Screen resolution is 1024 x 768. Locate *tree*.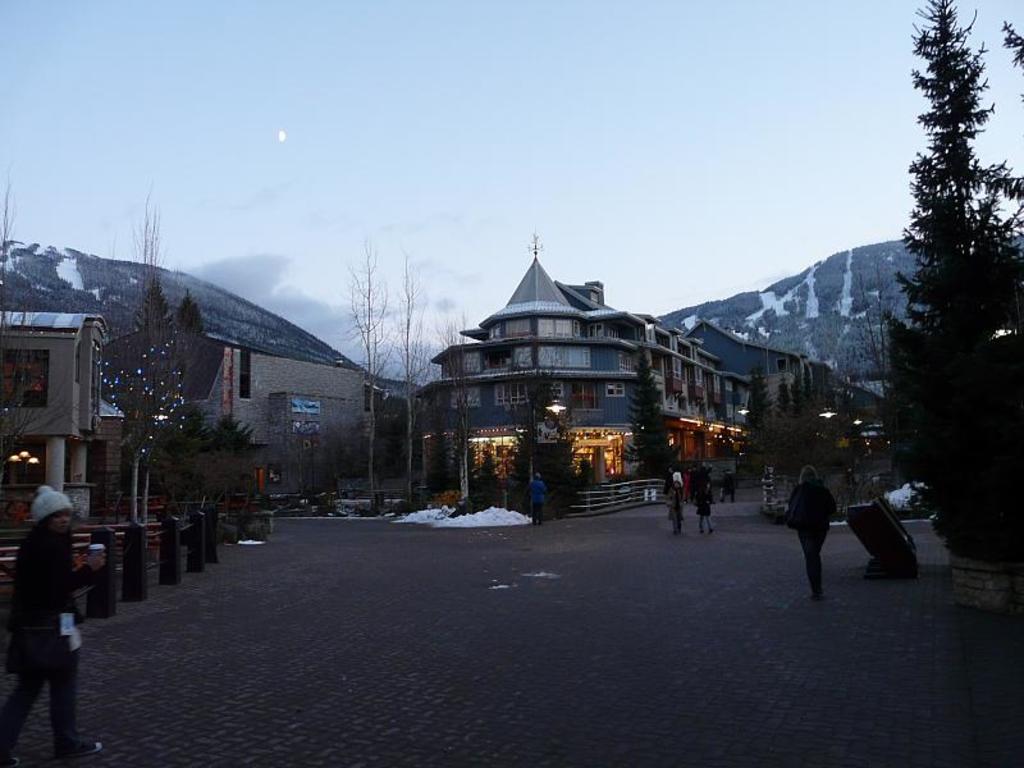
crop(0, 178, 67, 502).
